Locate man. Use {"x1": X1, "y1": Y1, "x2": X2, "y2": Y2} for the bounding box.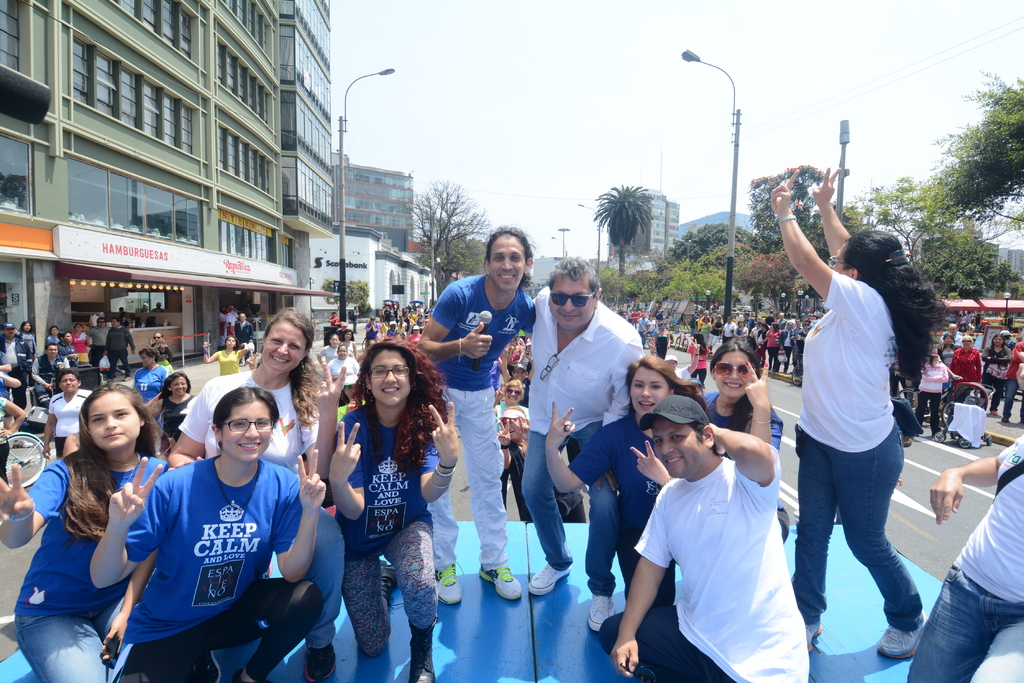
{"x1": 815, "y1": 307, "x2": 823, "y2": 318}.
